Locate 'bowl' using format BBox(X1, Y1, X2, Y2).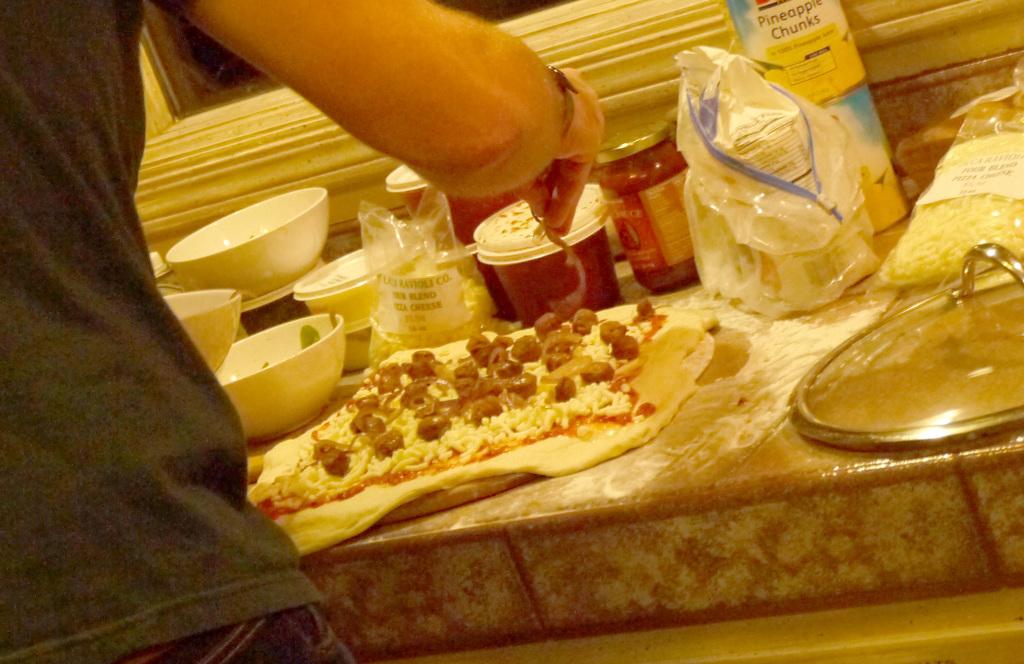
BBox(175, 188, 332, 298).
